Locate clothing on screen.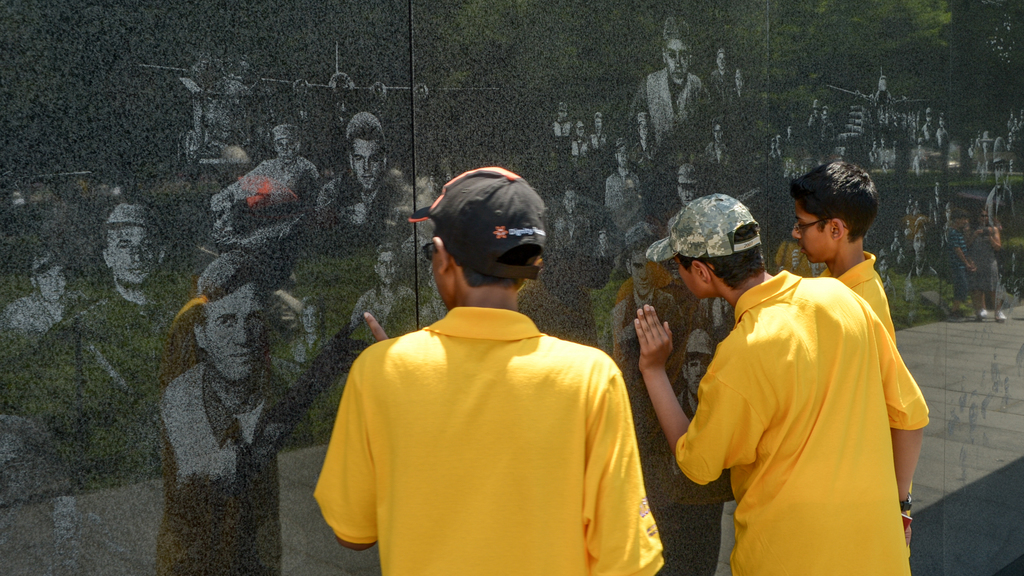
On screen at (x1=819, y1=247, x2=900, y2=364).
